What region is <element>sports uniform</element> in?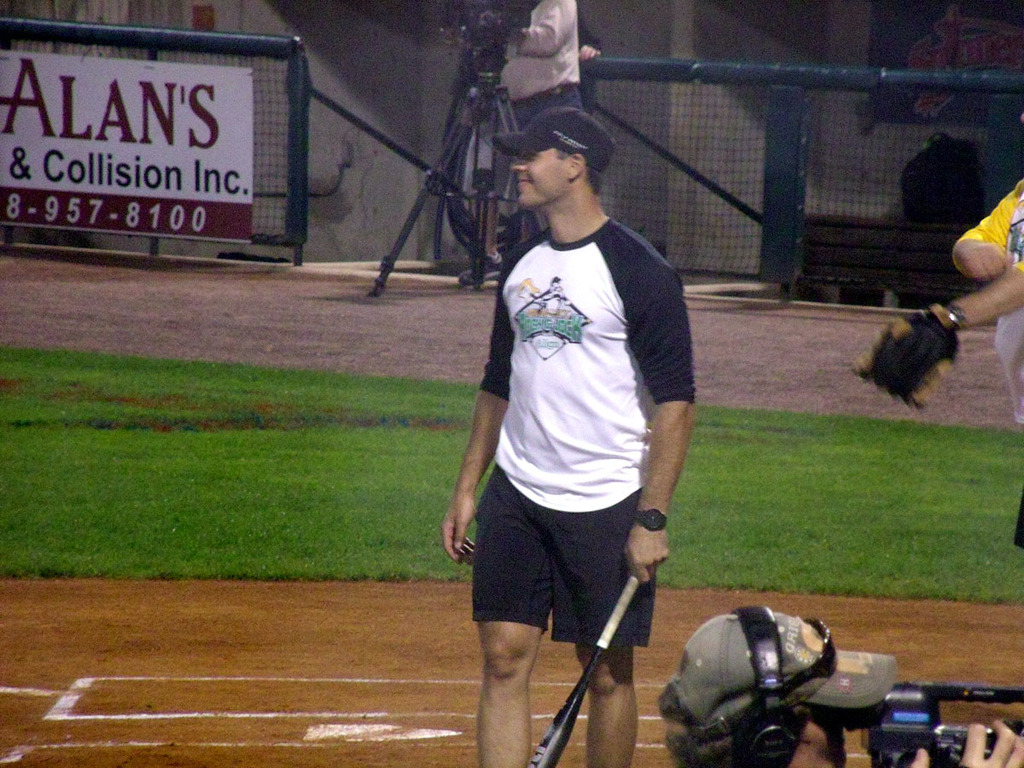
bbox=(478, 222, 705, 664).
